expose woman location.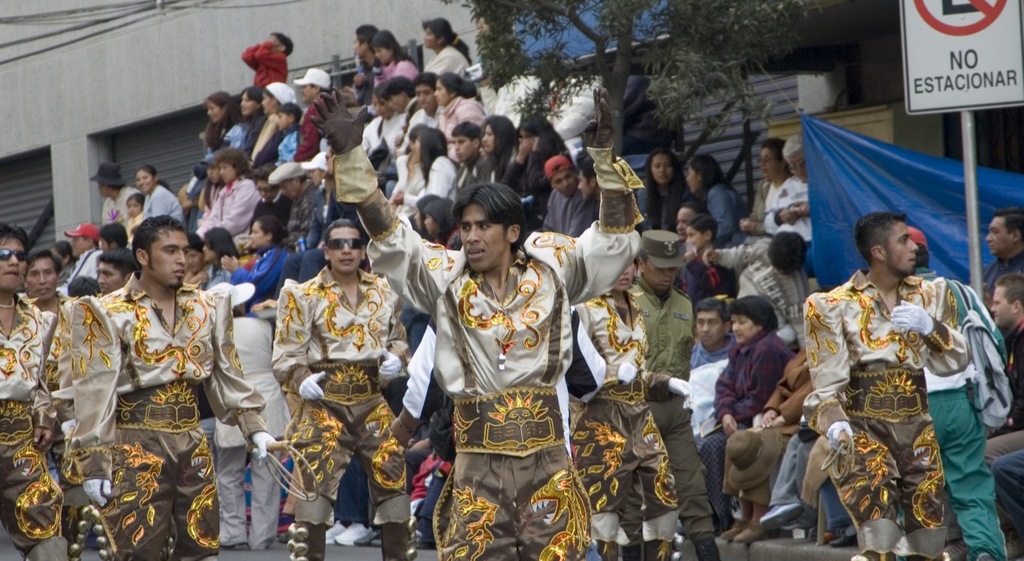
Exposed at rect(200, 90, 234, 156).
